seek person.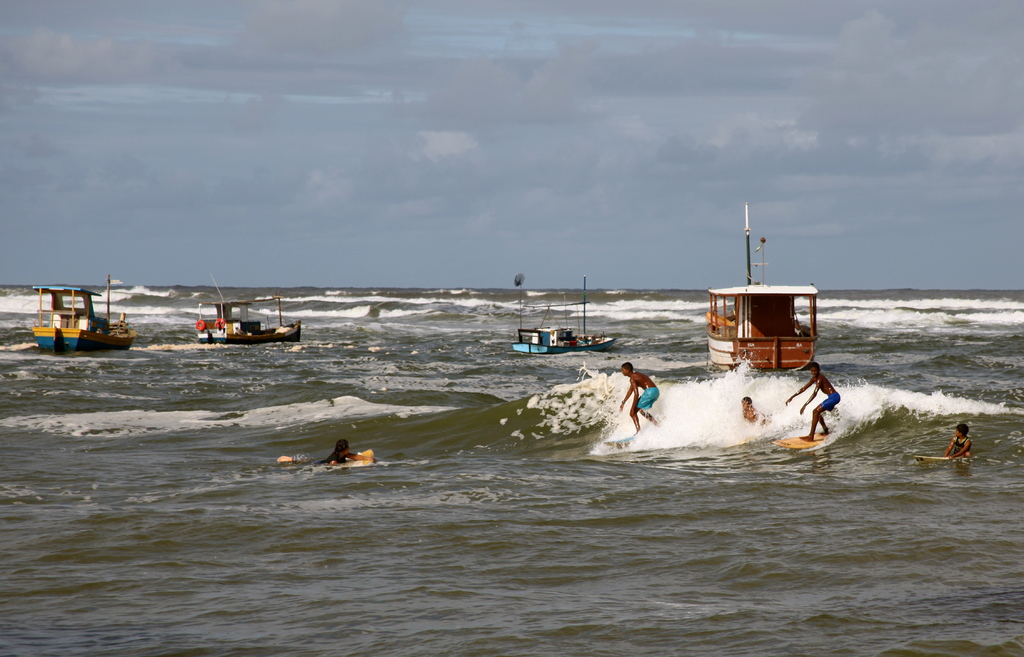
(943,423,973,460).
